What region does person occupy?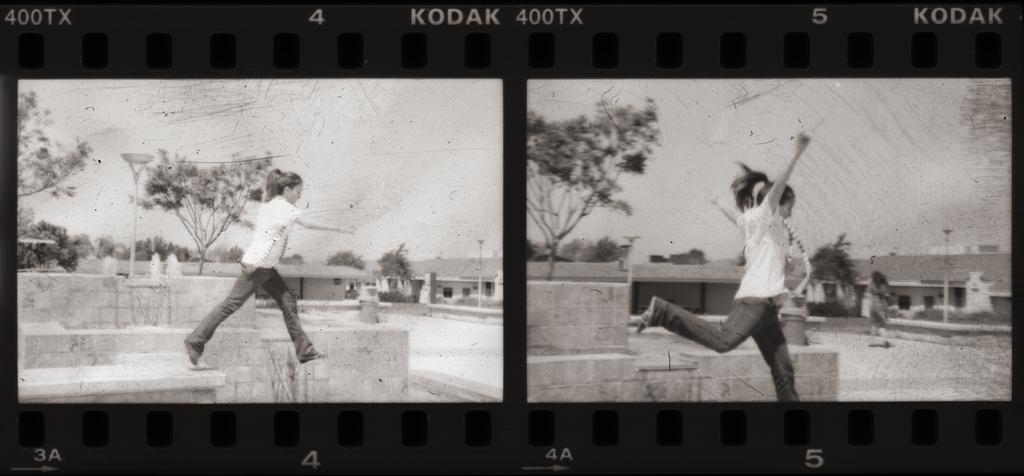
<box>182,171,310,372</box>.
